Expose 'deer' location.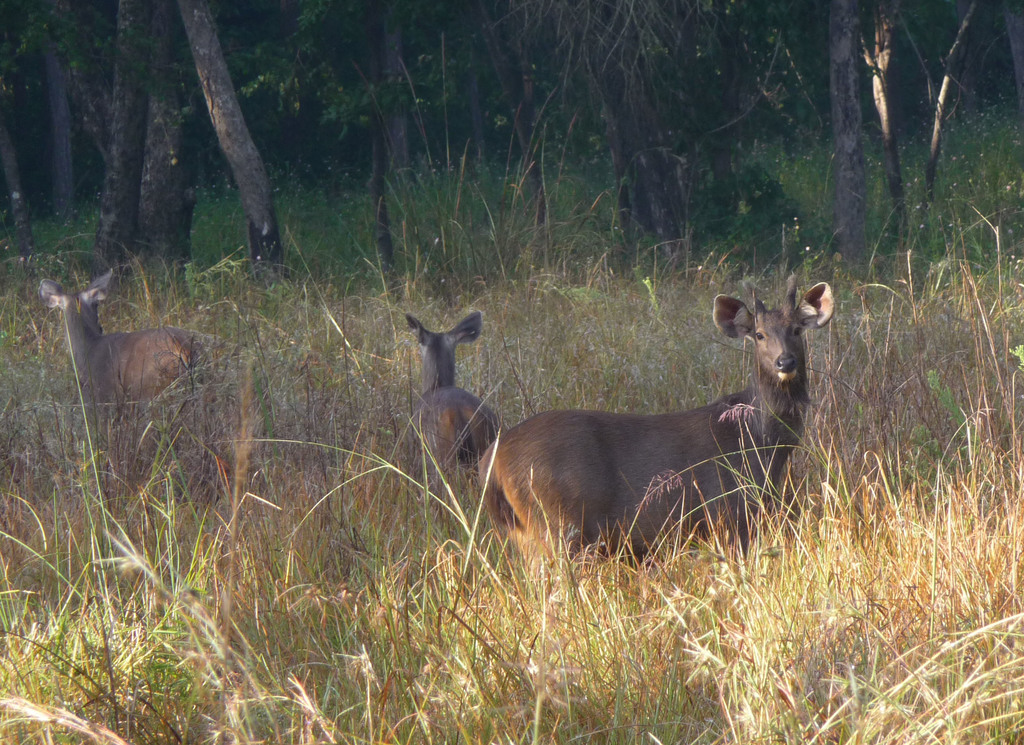
Exposed at detection(408, 312, 500, 517).
